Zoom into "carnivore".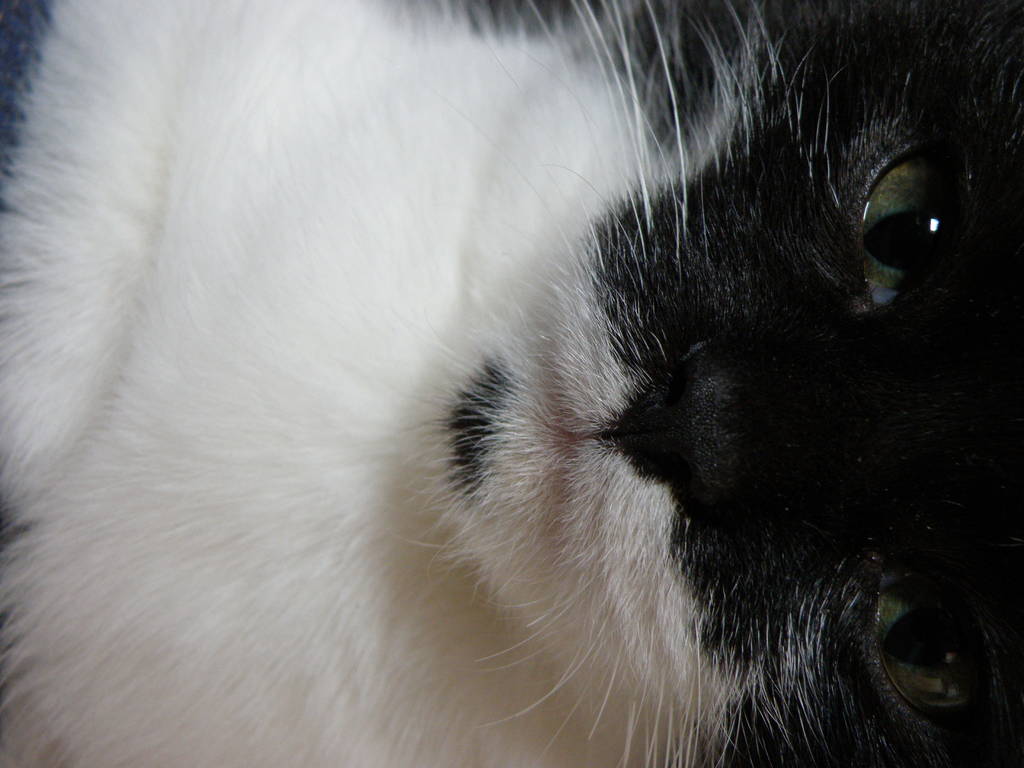
Zoom target: Rect(28, 0, 1023, 758).
